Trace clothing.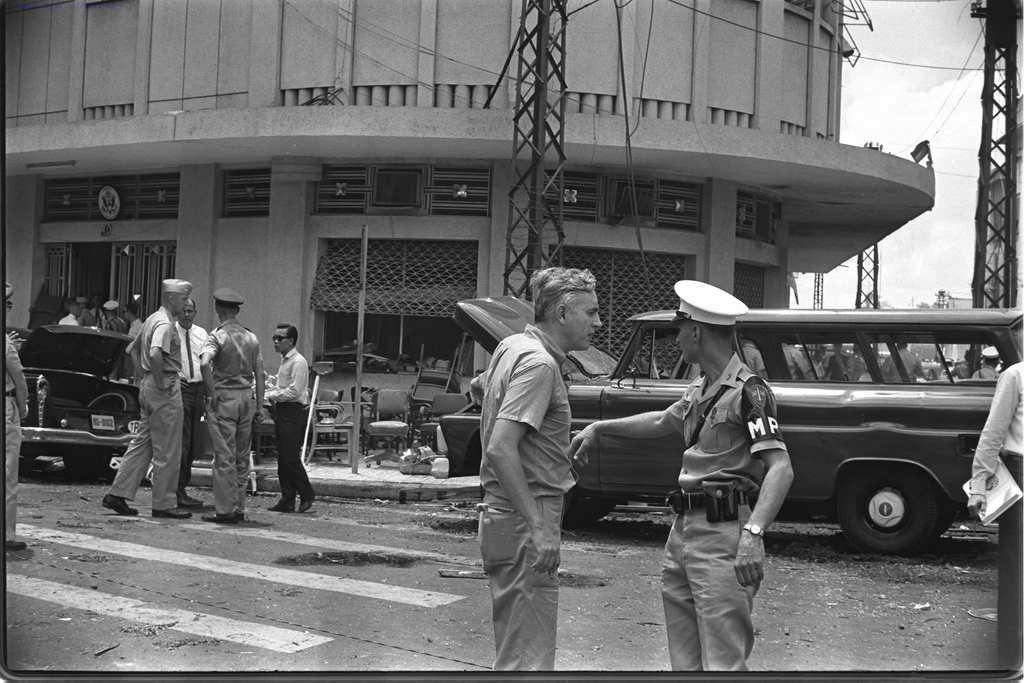
Traced to {"x1": 745, "y1": 345, "x2": 767, "y2": 385}.
